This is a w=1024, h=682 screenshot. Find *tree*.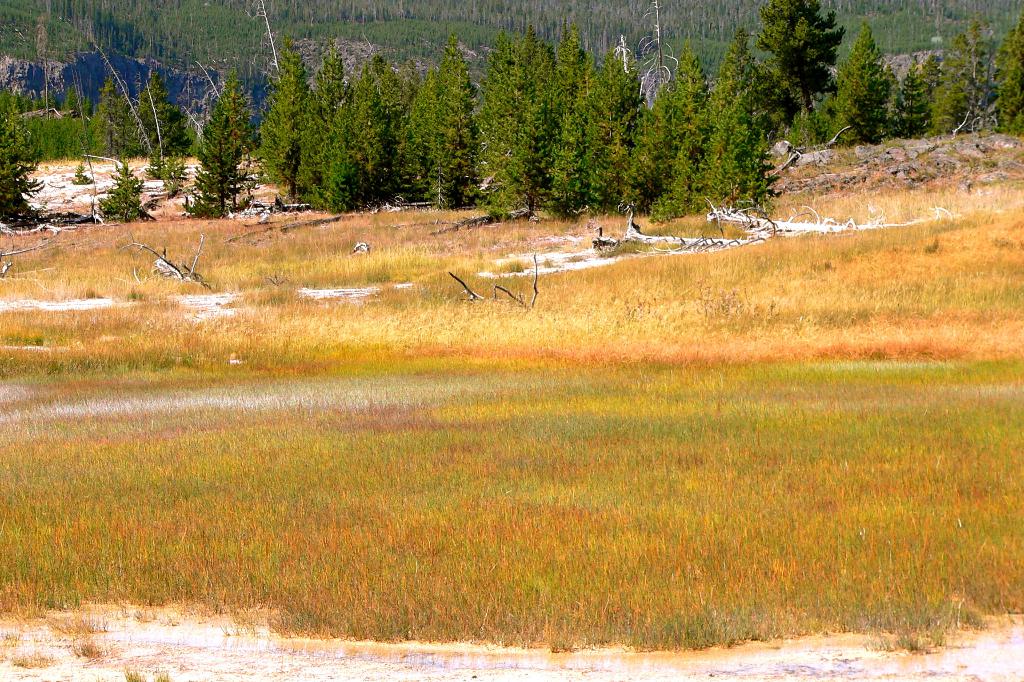
Bounding box: 556 20 588 216.
